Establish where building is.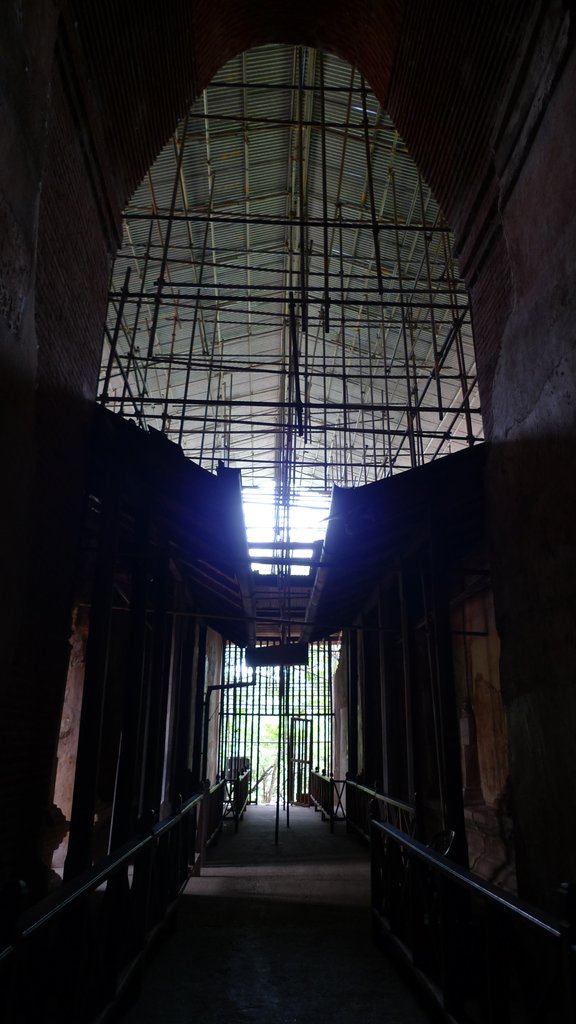
Established at [0,0,575,1022].
